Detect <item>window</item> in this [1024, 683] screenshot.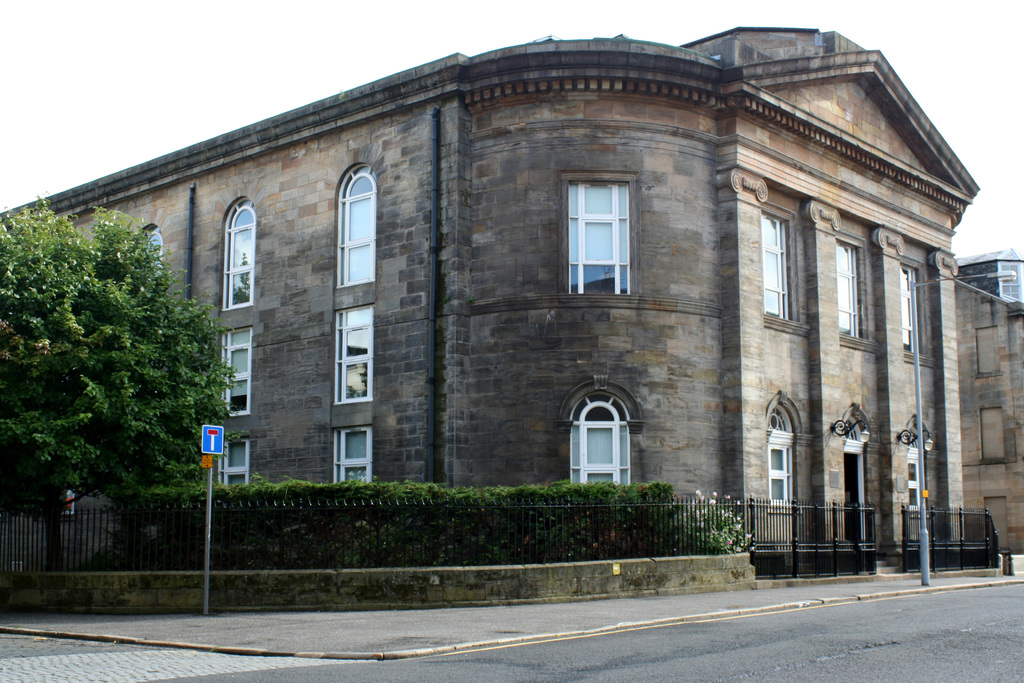
Detection: <region>333, 304, 374, 397</region>.
